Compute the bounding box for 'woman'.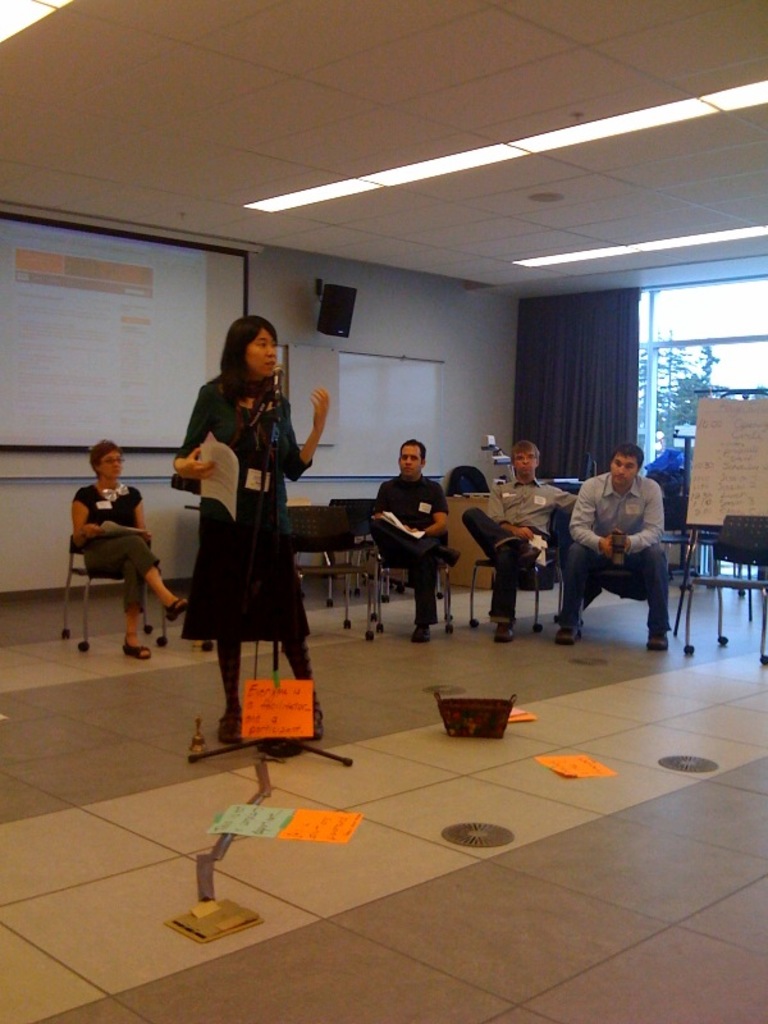
[x1=173, y1=320, x2=320, y2=731].
